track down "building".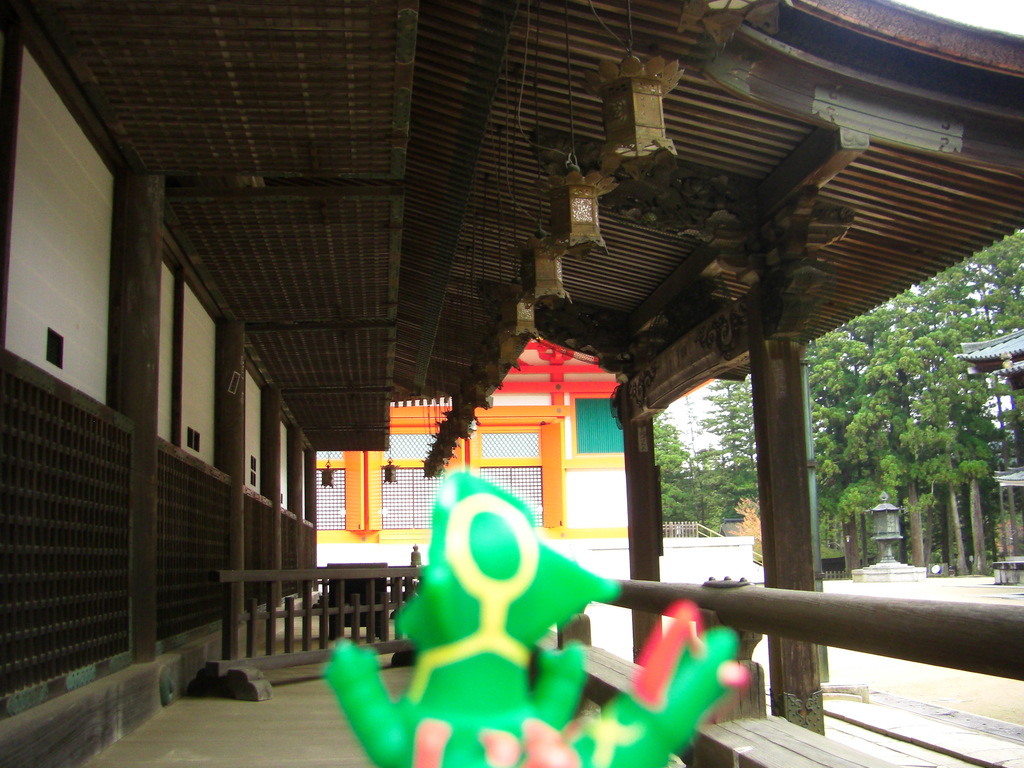
Tracked to (x1=0, y1=0, x2=1023, y2=767).
